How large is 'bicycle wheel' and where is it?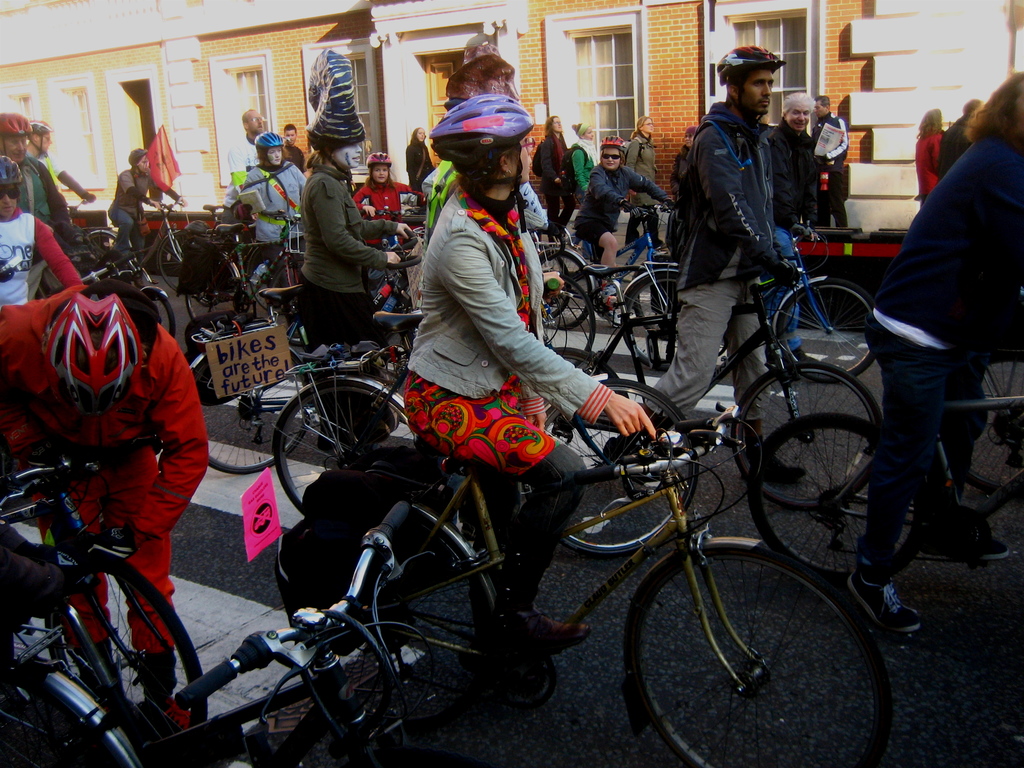
Bounding box: 266/257/305/331.
